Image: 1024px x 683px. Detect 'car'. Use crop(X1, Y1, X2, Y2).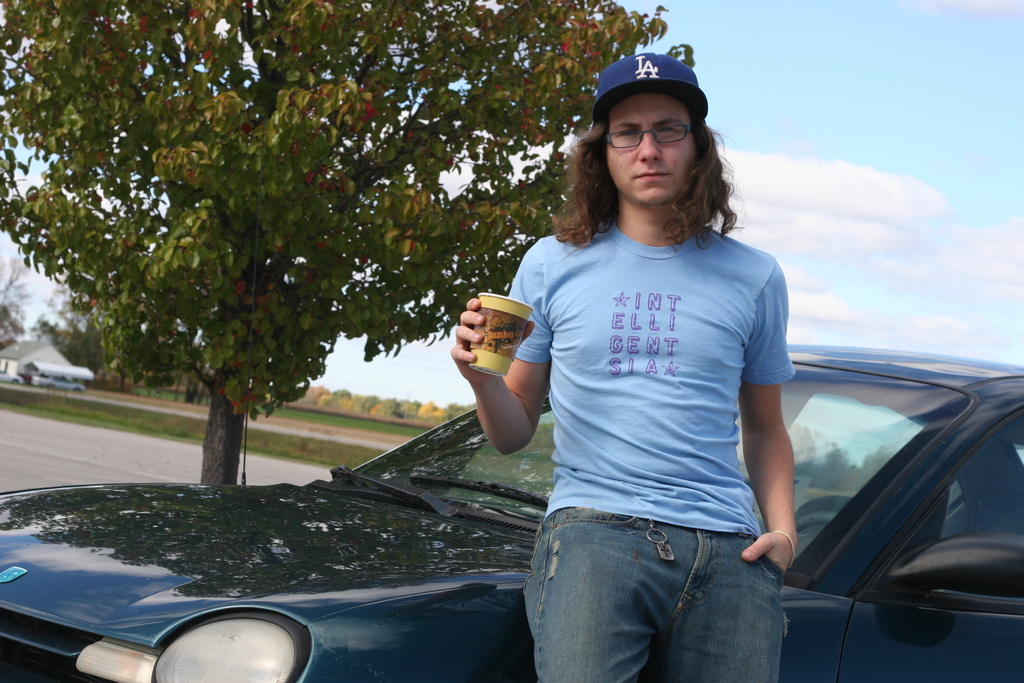
crop(0, 343, 1023, 682).
